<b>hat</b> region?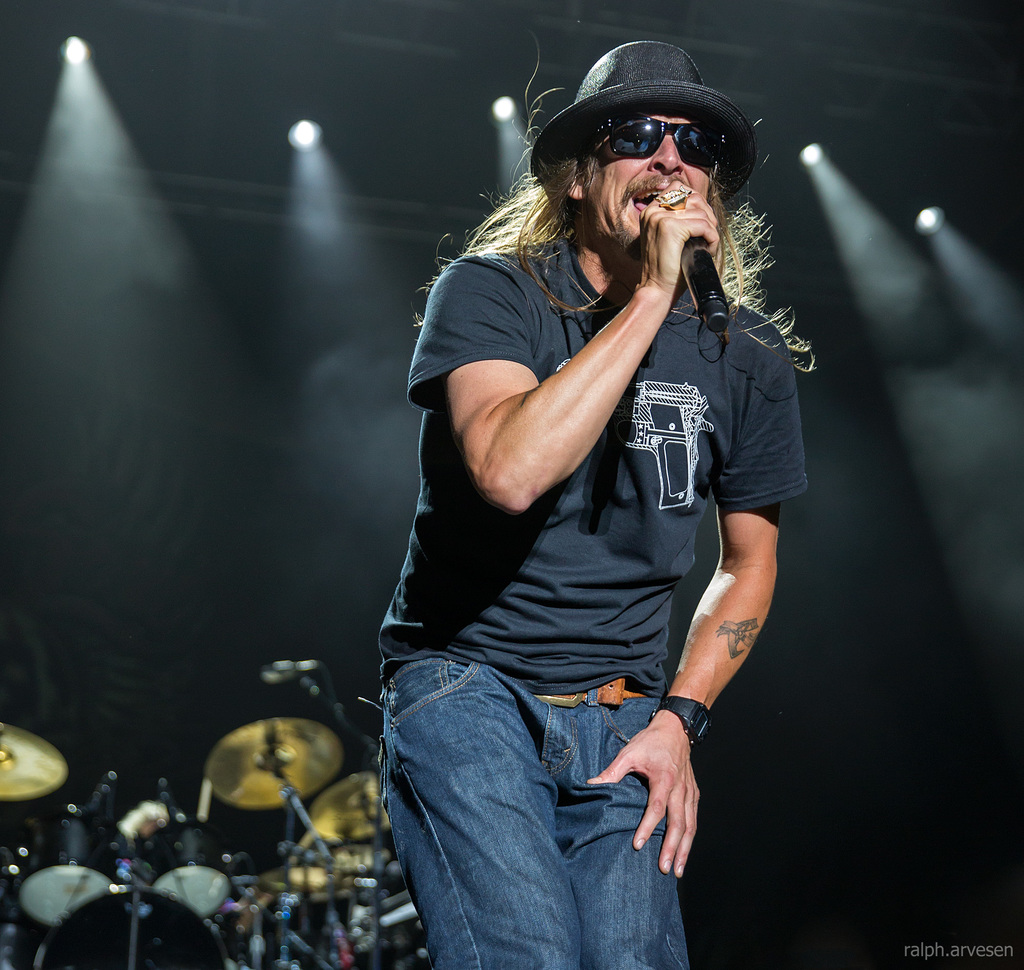
pyautogui.locateOnScreen(528, 40, 758, 211)
